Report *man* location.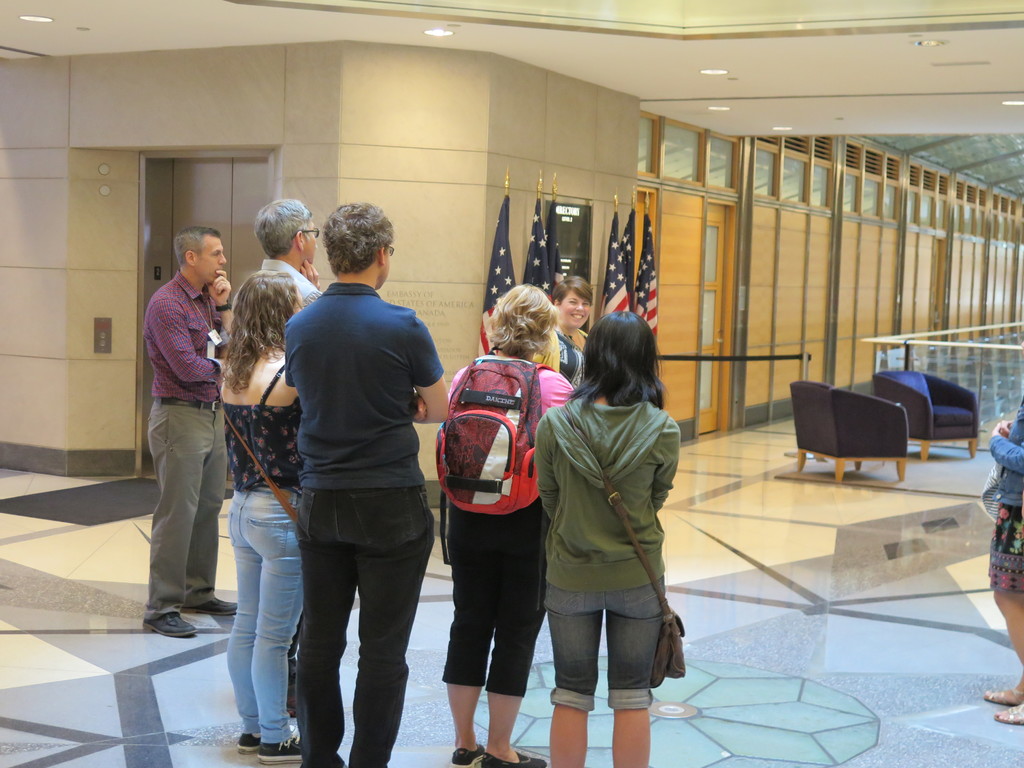
Report: <bbox>144, 226, 255, 644</bbox>.
